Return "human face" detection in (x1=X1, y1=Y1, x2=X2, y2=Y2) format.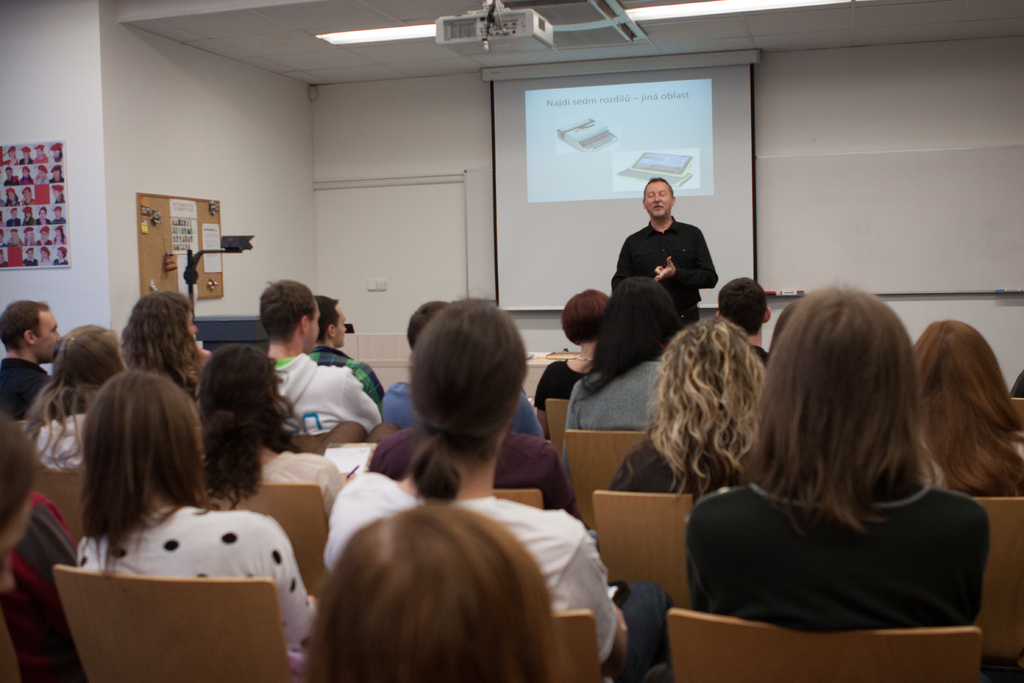
(x1=333, y1=304, x2=348, y2=352).
